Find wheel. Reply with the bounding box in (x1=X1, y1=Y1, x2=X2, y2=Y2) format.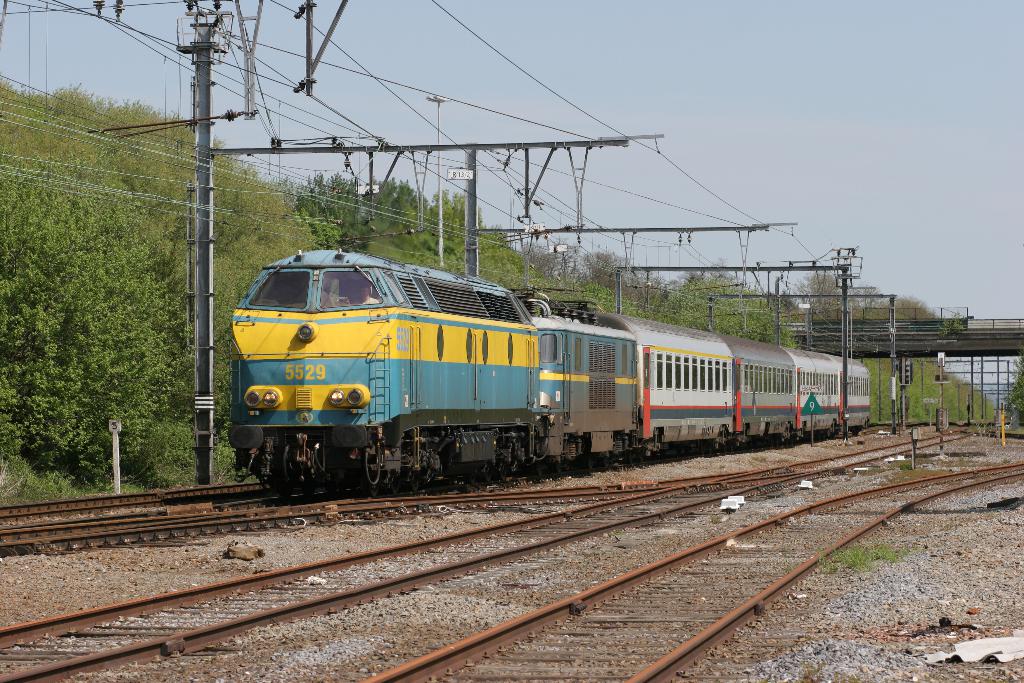
(x1=555, y1=466, x2=563, y2=473).
